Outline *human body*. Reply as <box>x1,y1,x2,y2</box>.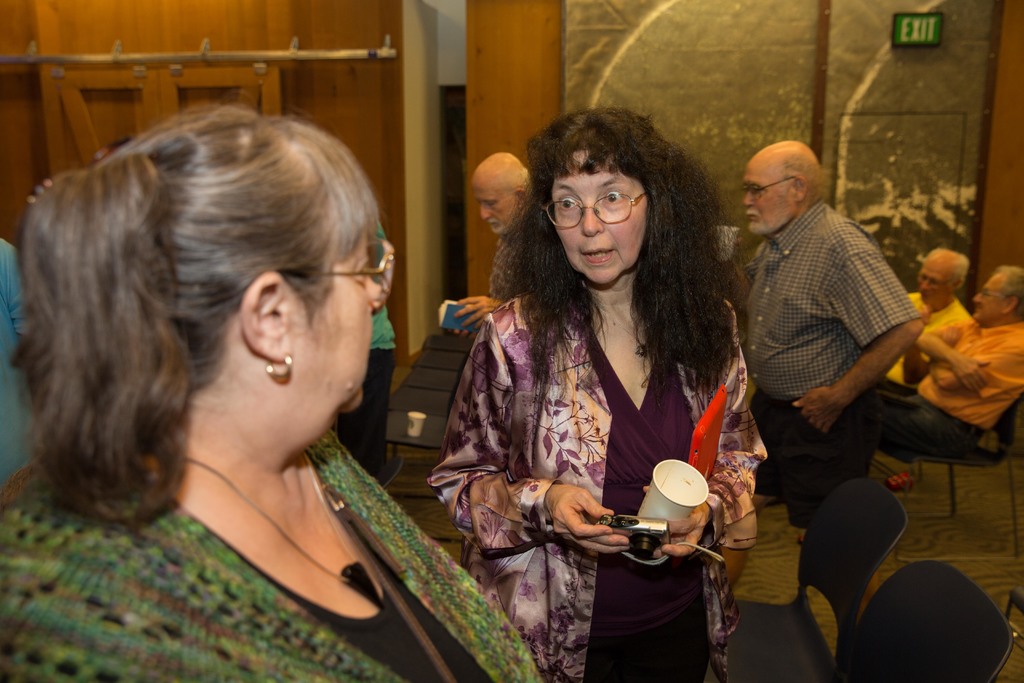
<box>451,145,531,335</box>.
